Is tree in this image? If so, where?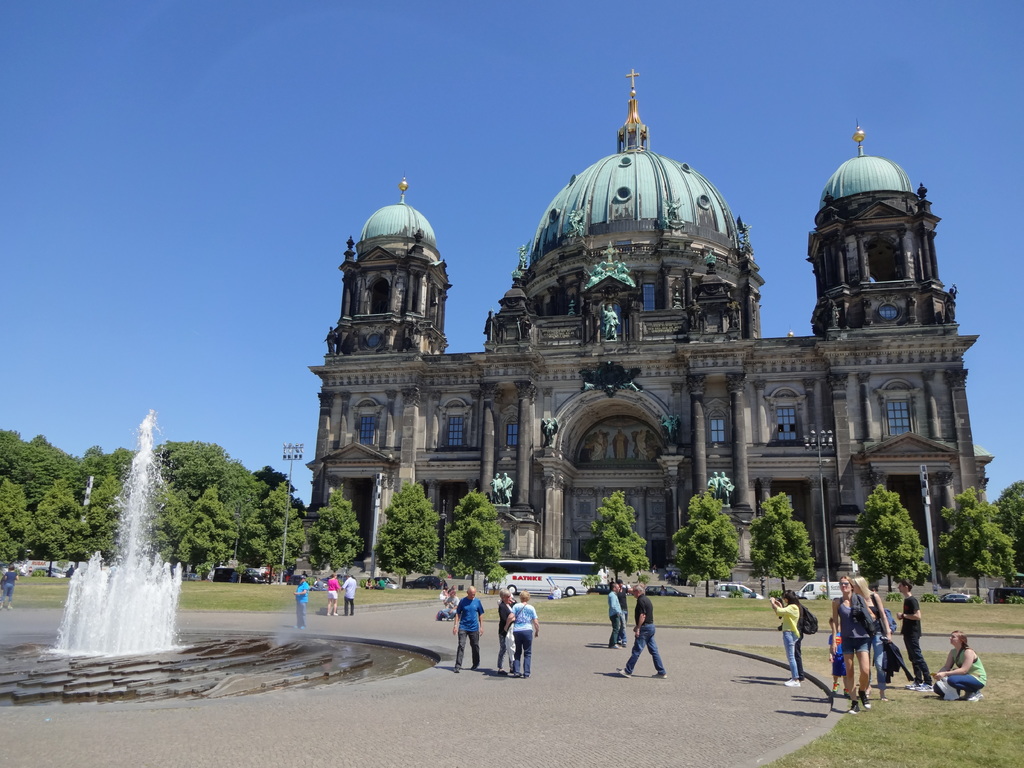
Yes, at crop(161, 433, 246, 540).
